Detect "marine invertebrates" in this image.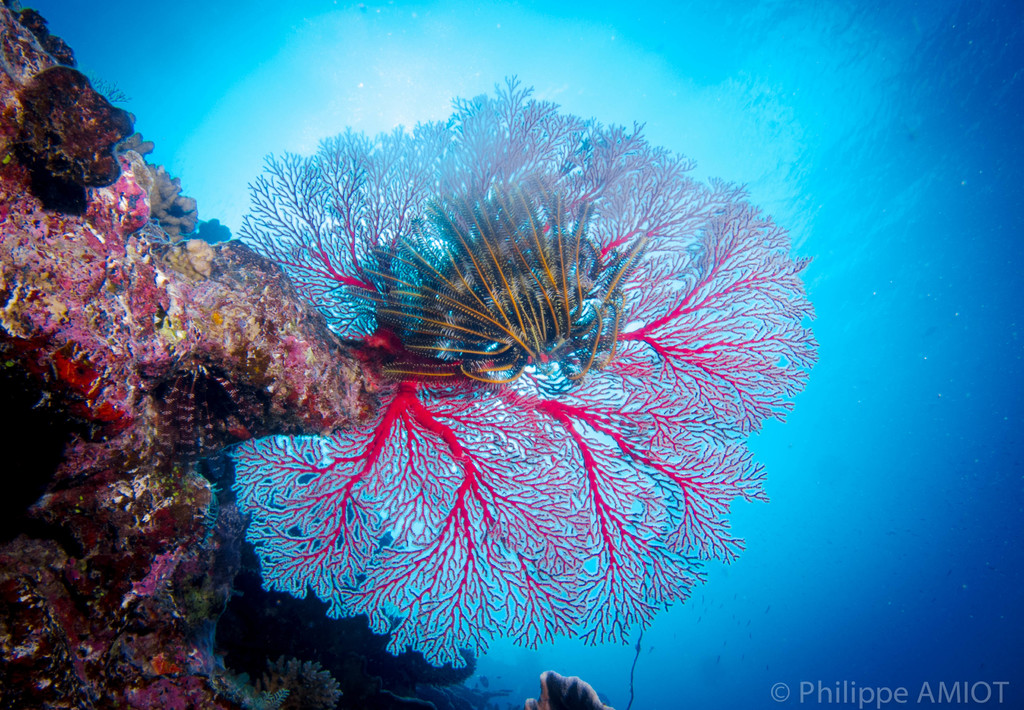
Detection: x1=260 y1=654 x2=364 y2=709.
